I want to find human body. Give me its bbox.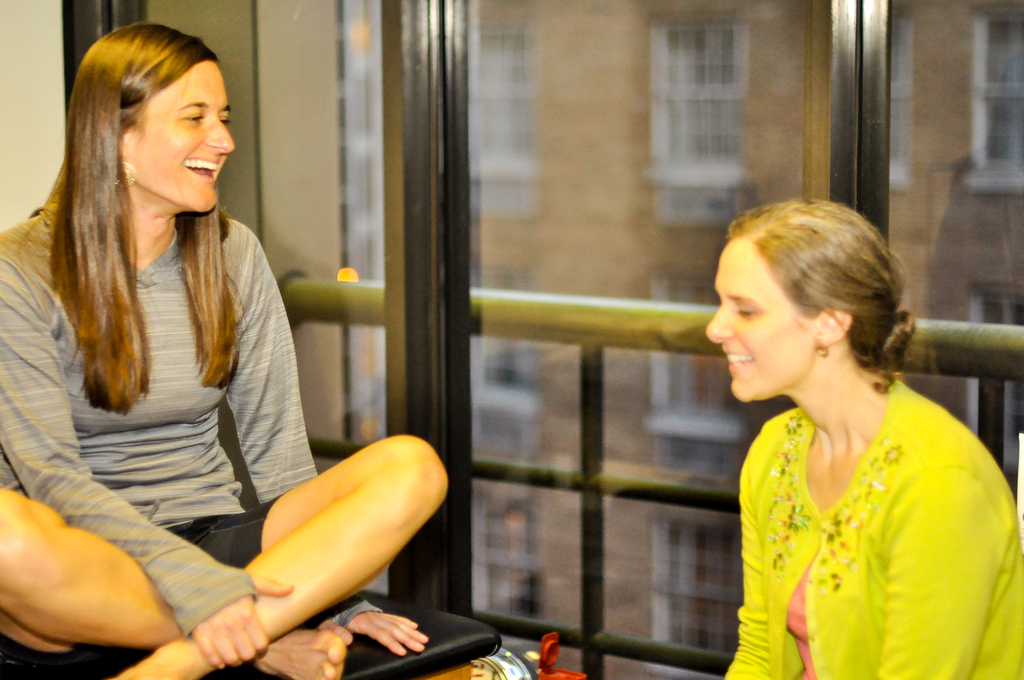
[left=57, top=51, right=449, bottom=679].
